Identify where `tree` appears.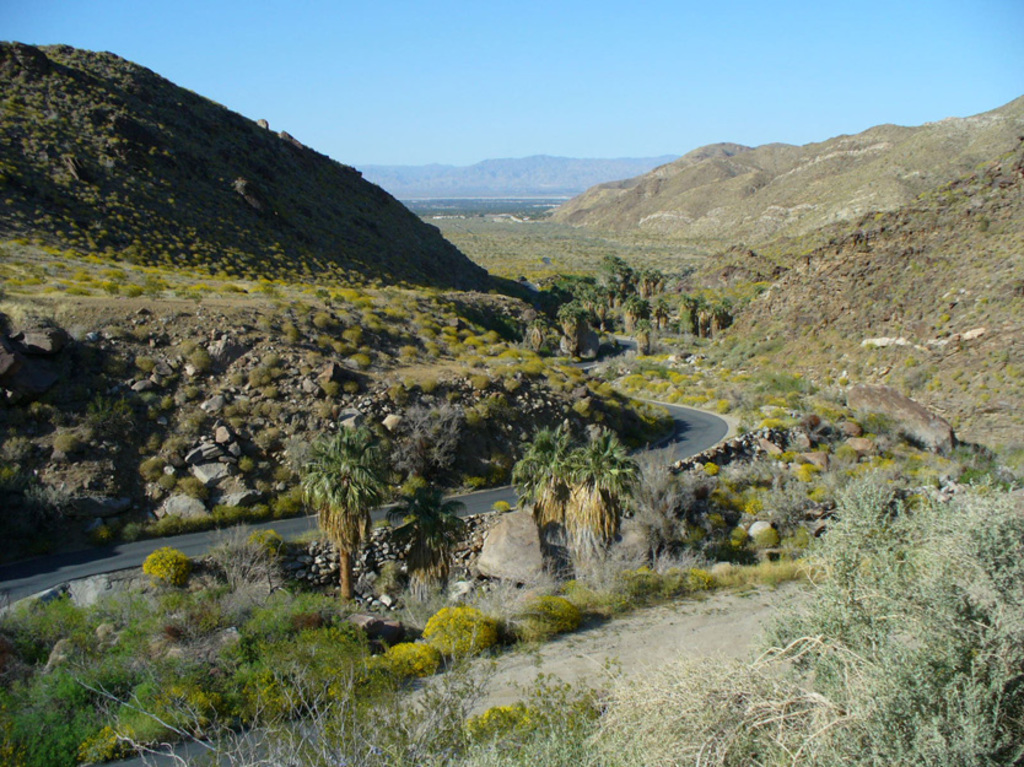
Appears at (x1=672, y1=282, x2=707, y2=344).
